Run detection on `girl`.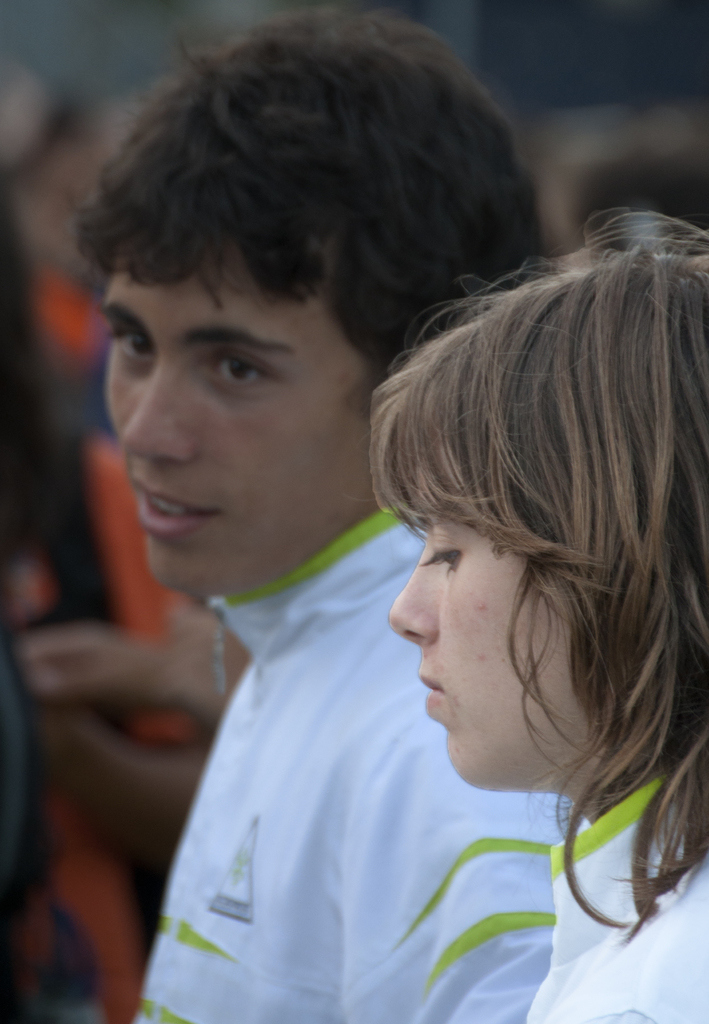
Result: select_region(360, 214, 708, 1023).
